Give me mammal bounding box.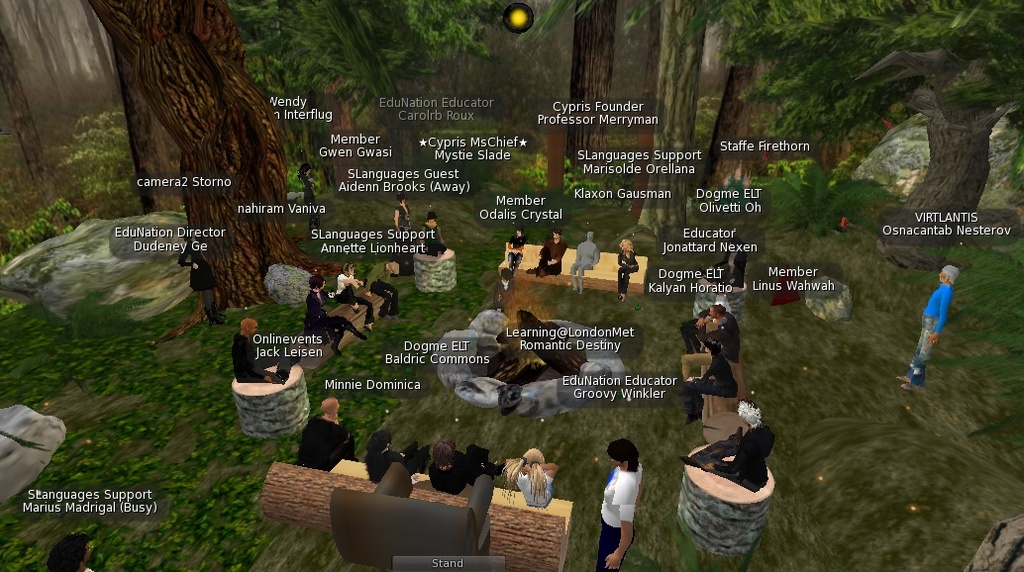
x1=567, y1=231, x2=598, y2=296.
